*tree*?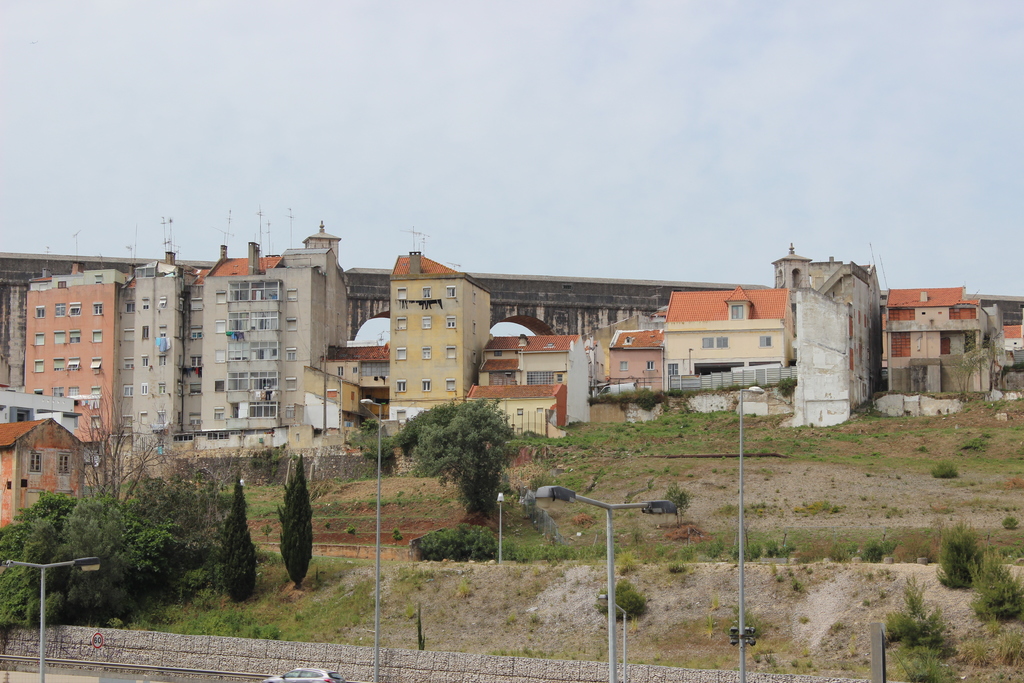
369/436/406/474
